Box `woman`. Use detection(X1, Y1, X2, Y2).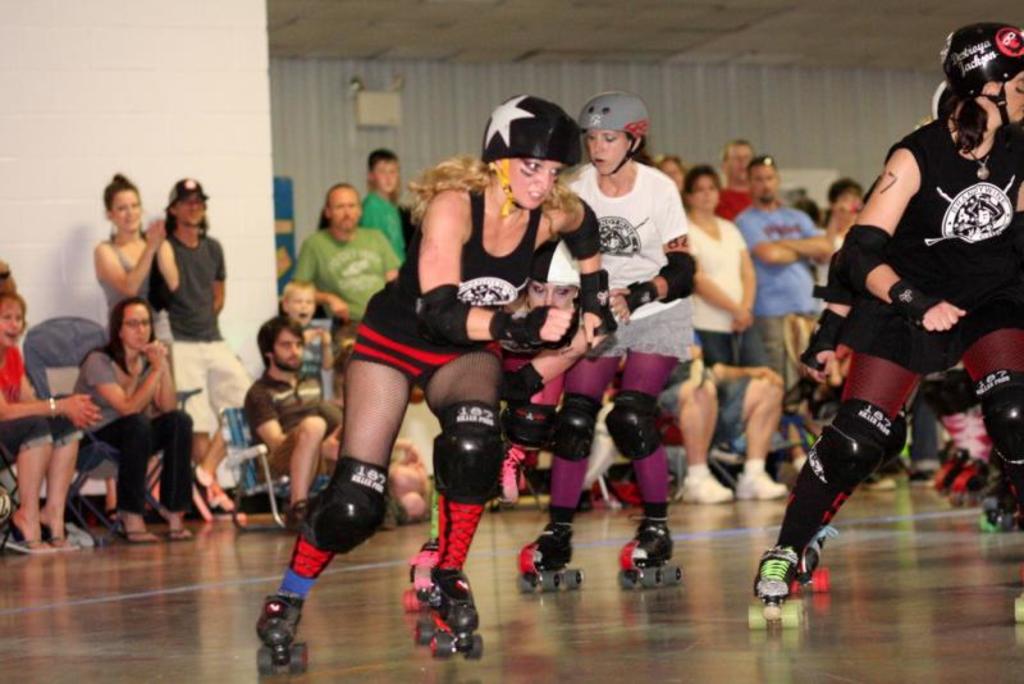
detection(0, 283, 109, 565).
